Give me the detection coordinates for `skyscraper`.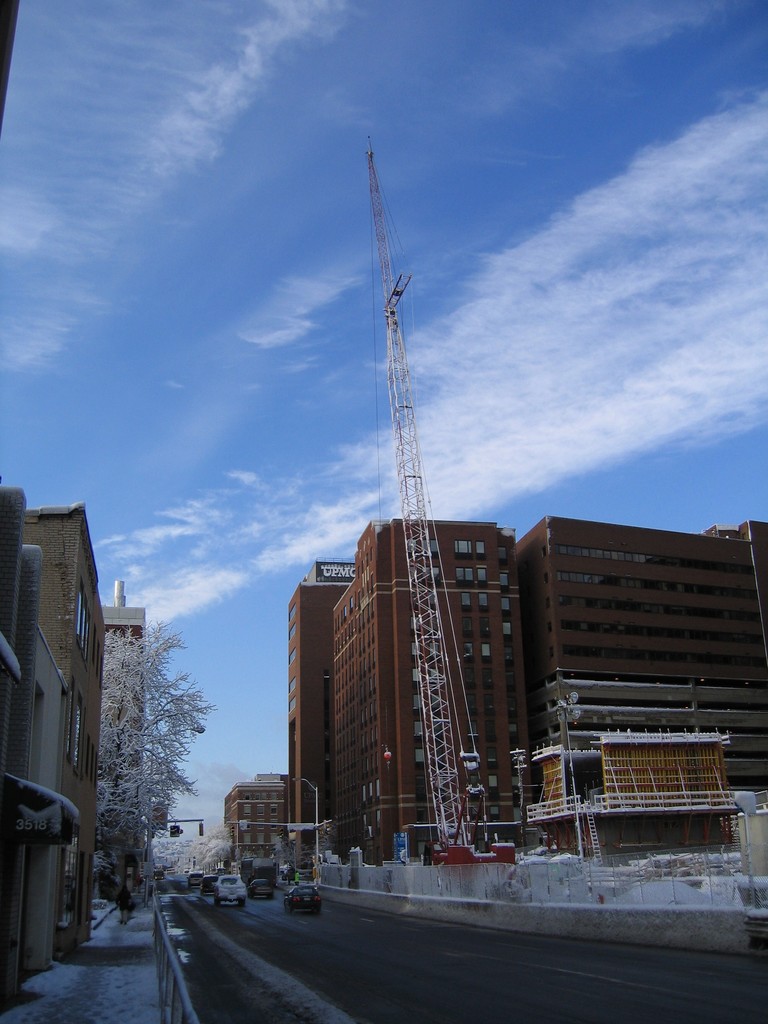
[x1=287, y1=556, x2=360, y2=872].
